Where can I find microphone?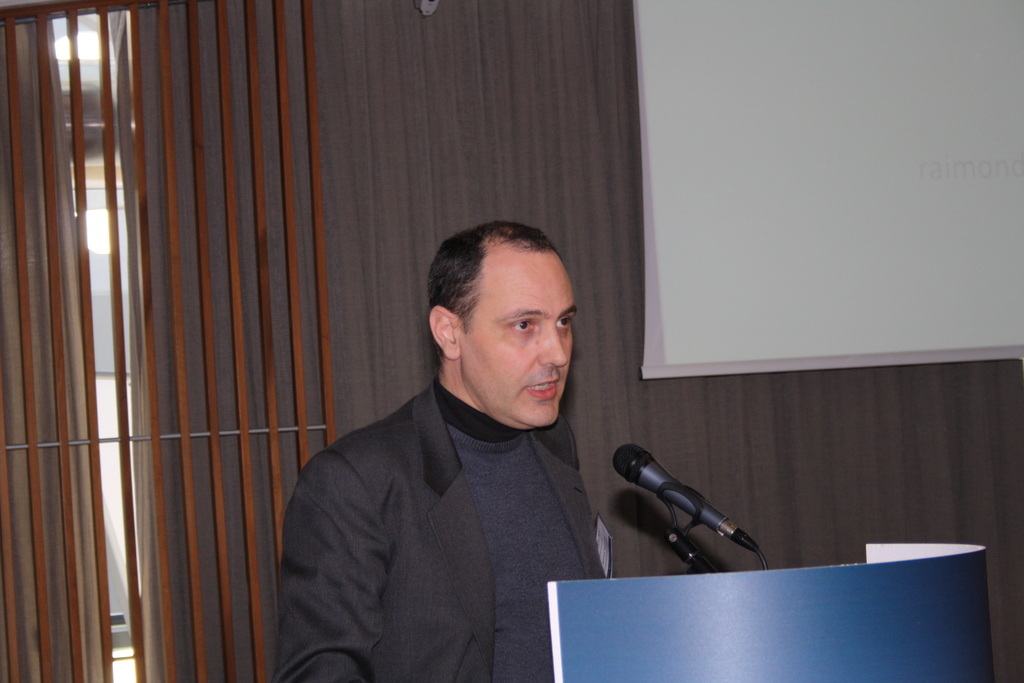
You can find it at (611, 442, 761, 552).
